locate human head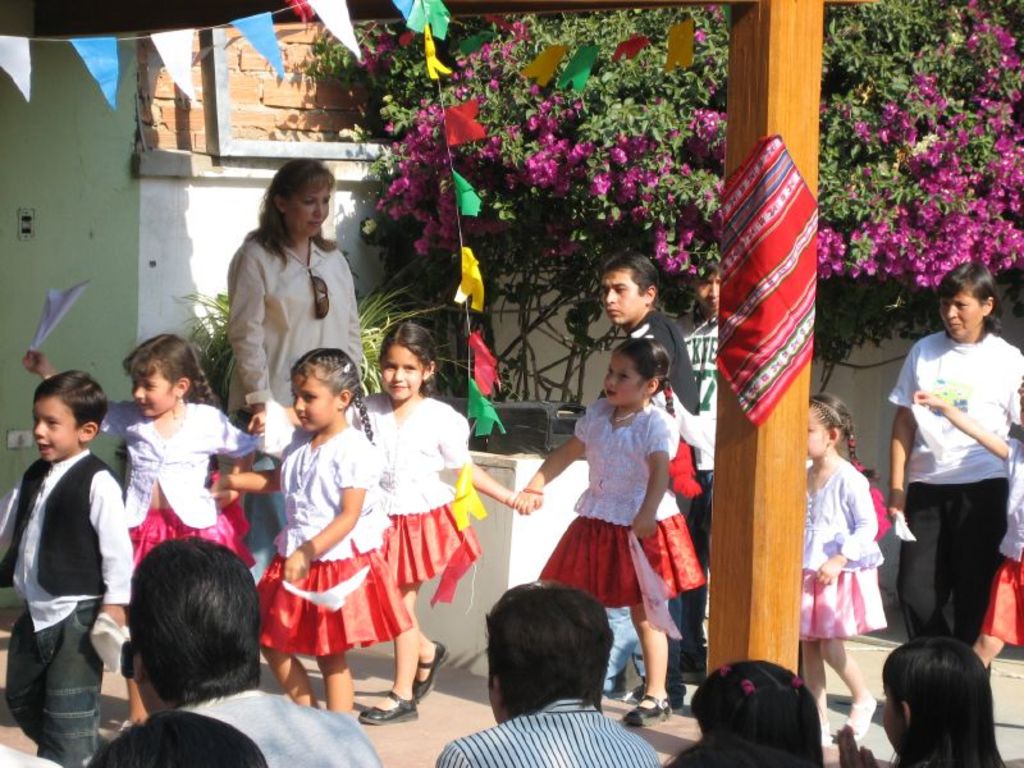
[877, 635, 989, 754]
